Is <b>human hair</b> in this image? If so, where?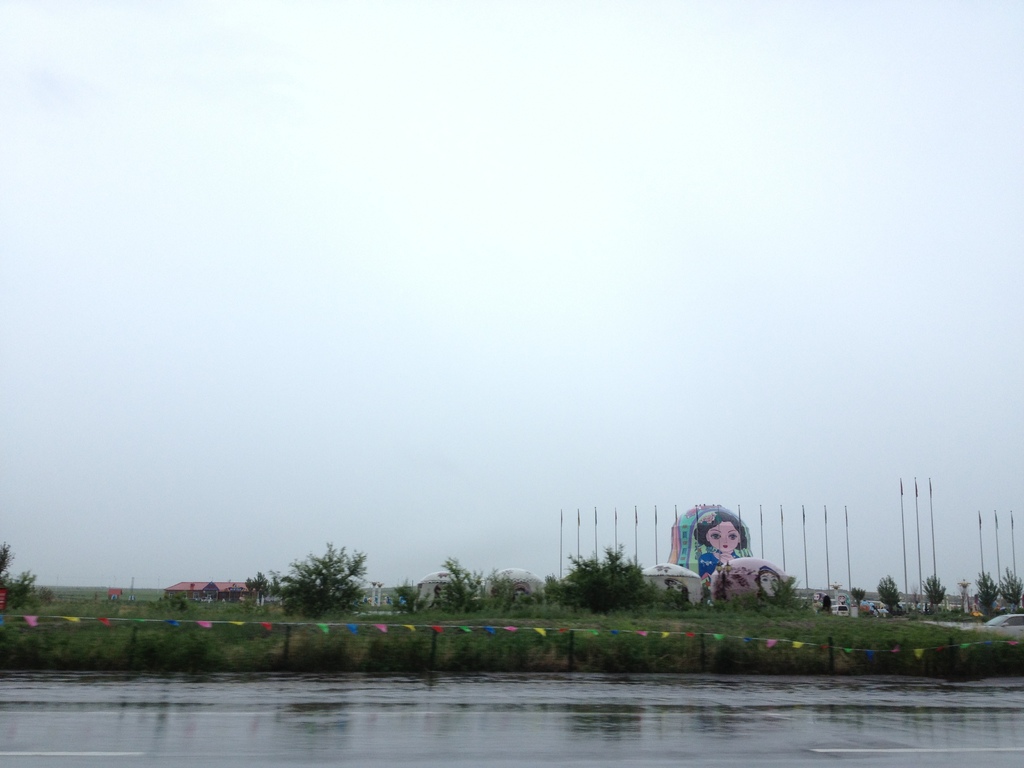
Yes, at (left=689, top=510, right=746, bottom=550).
